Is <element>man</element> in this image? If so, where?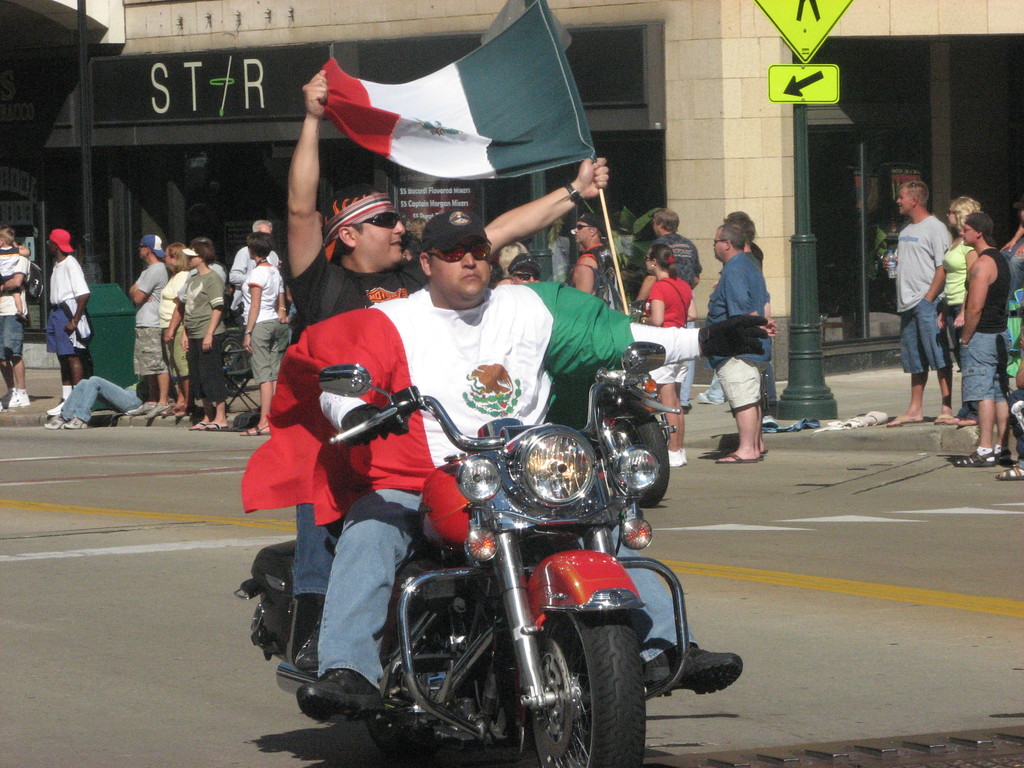
Yes, at locate(567, 214, 616, 301).
